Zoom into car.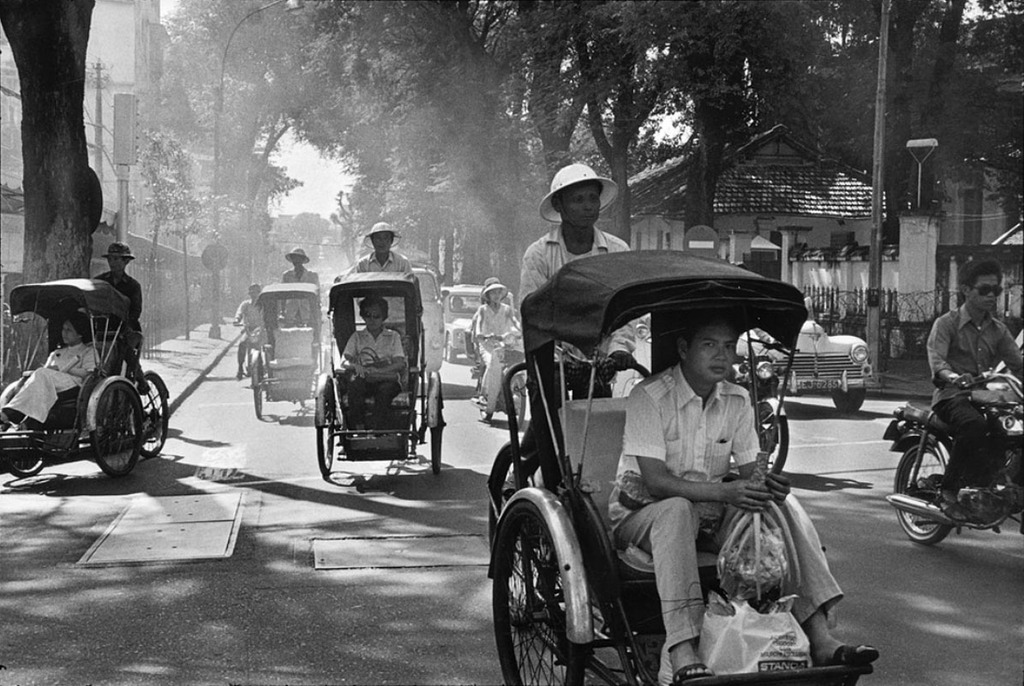
Zoom target: [left=734, top=316, right=870, bottom=412].
